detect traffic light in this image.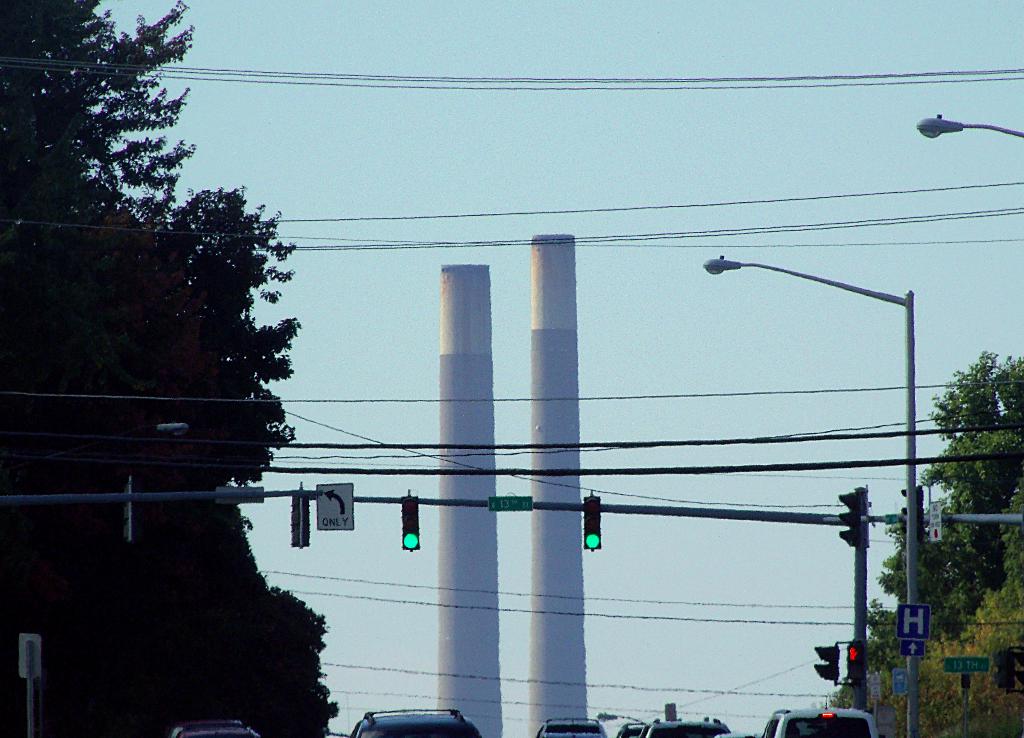
Detection: select_region(403, 490, 421, 553).
